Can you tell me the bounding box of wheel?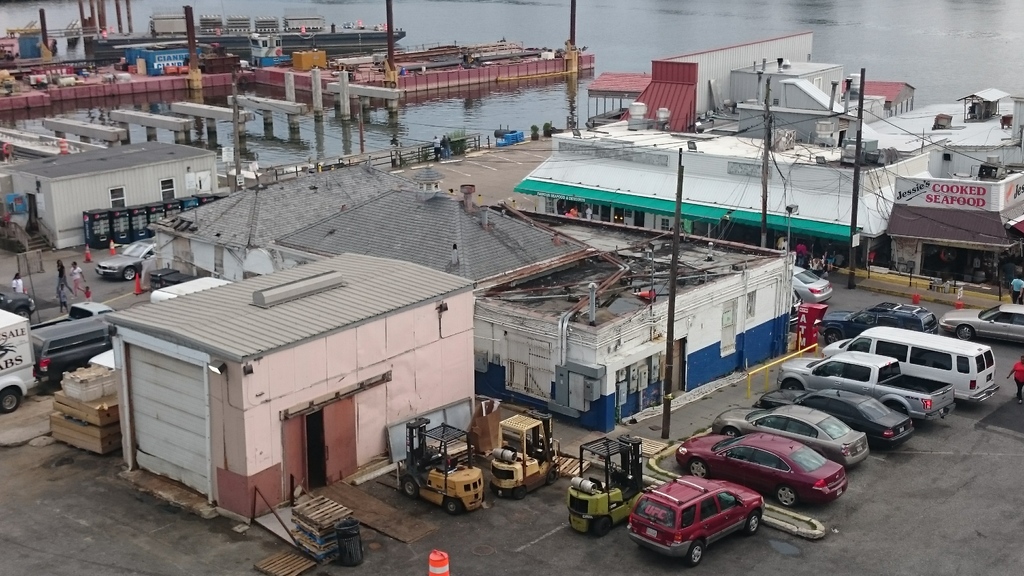
604,460,614,473.
